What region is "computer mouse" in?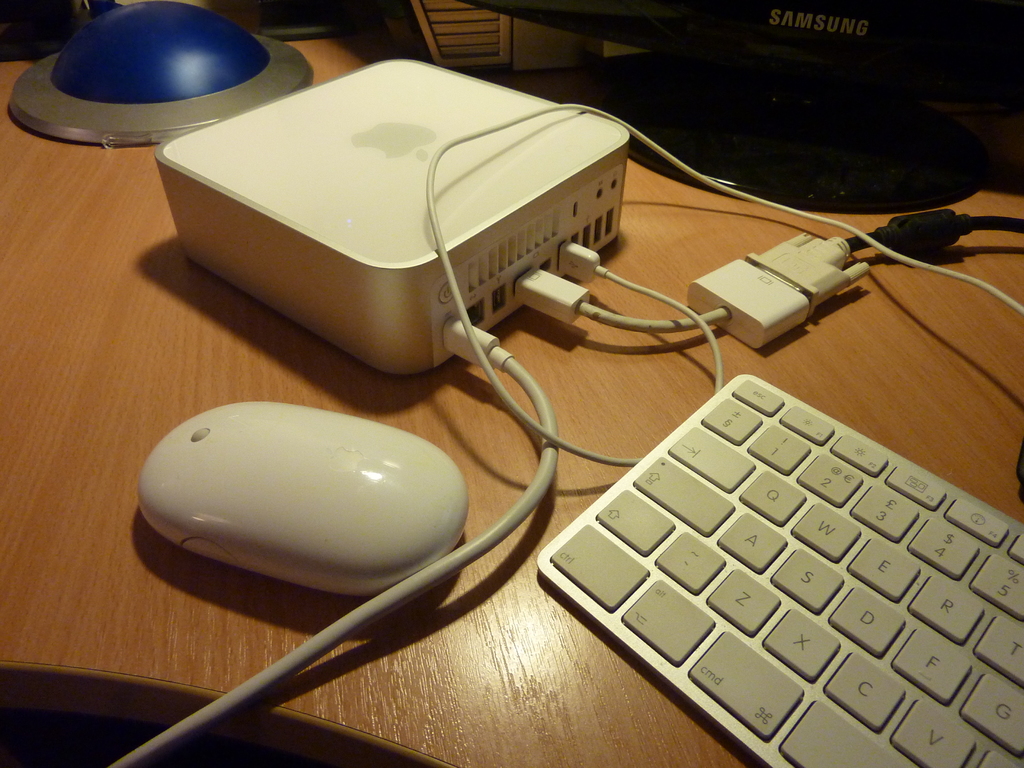
137, 395, 473, 598.
